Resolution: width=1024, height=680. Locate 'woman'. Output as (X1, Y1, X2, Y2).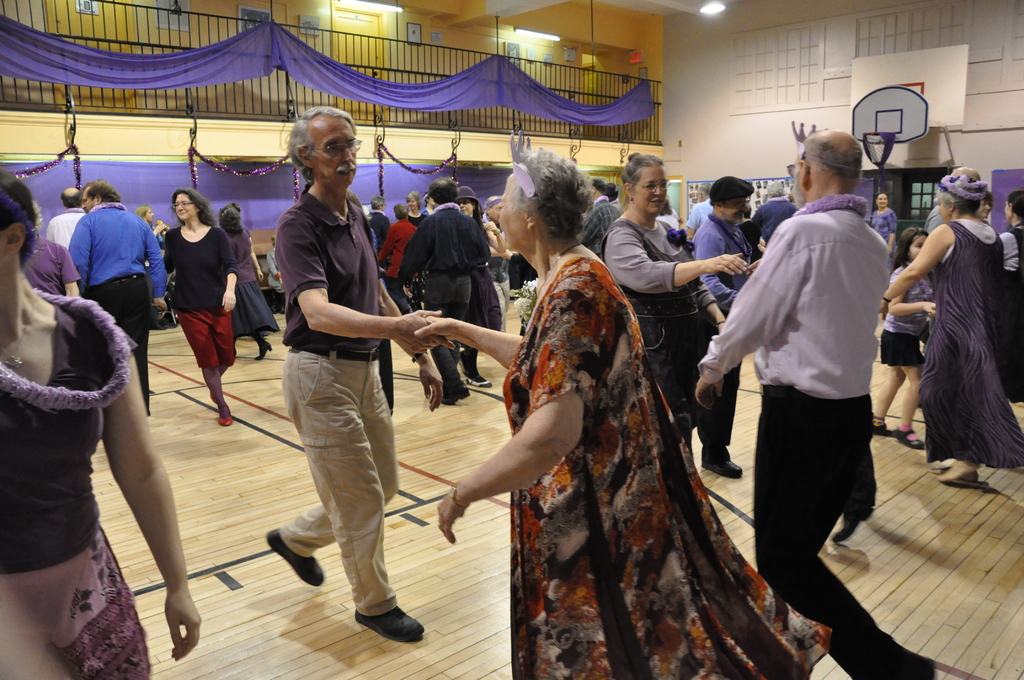
(403, 190, 428, 223).
